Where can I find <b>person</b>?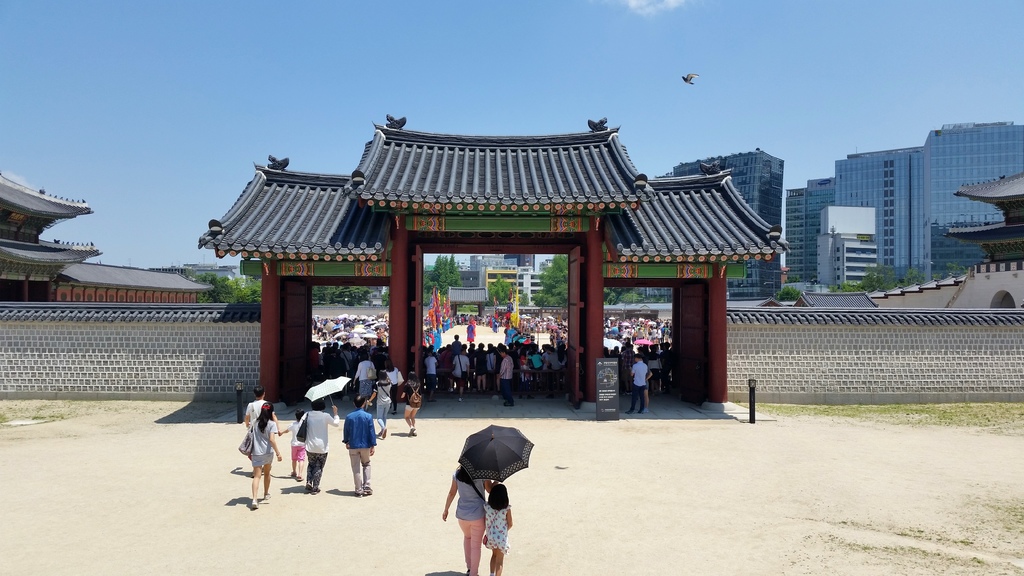
You can find it at region(496, 351, 514, 408).
